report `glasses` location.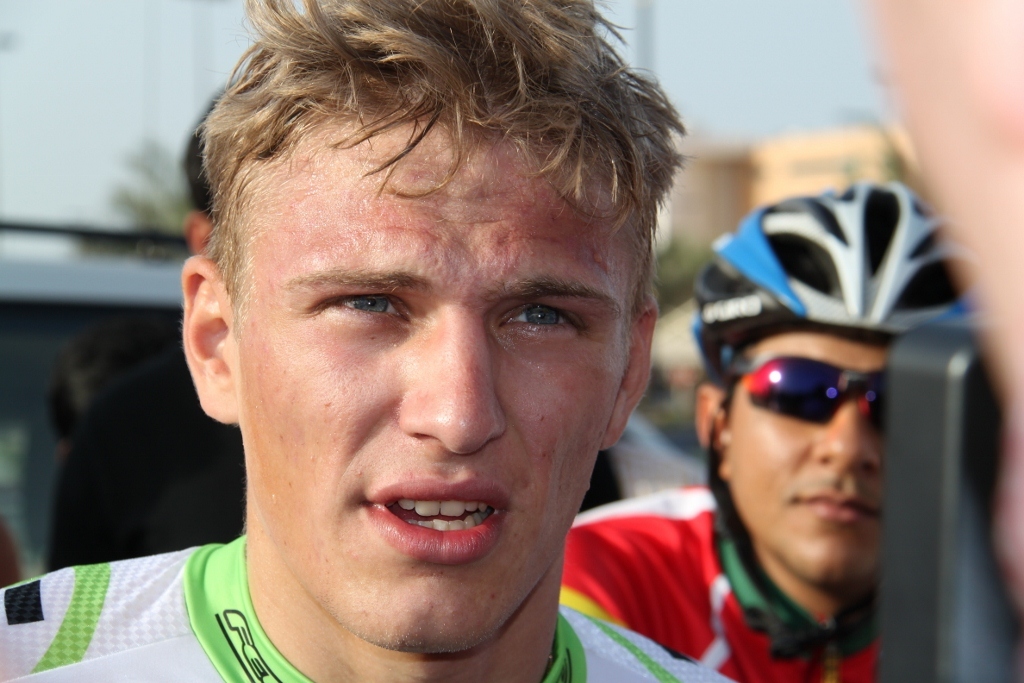
Report: box(727, 350, 897, 445).
